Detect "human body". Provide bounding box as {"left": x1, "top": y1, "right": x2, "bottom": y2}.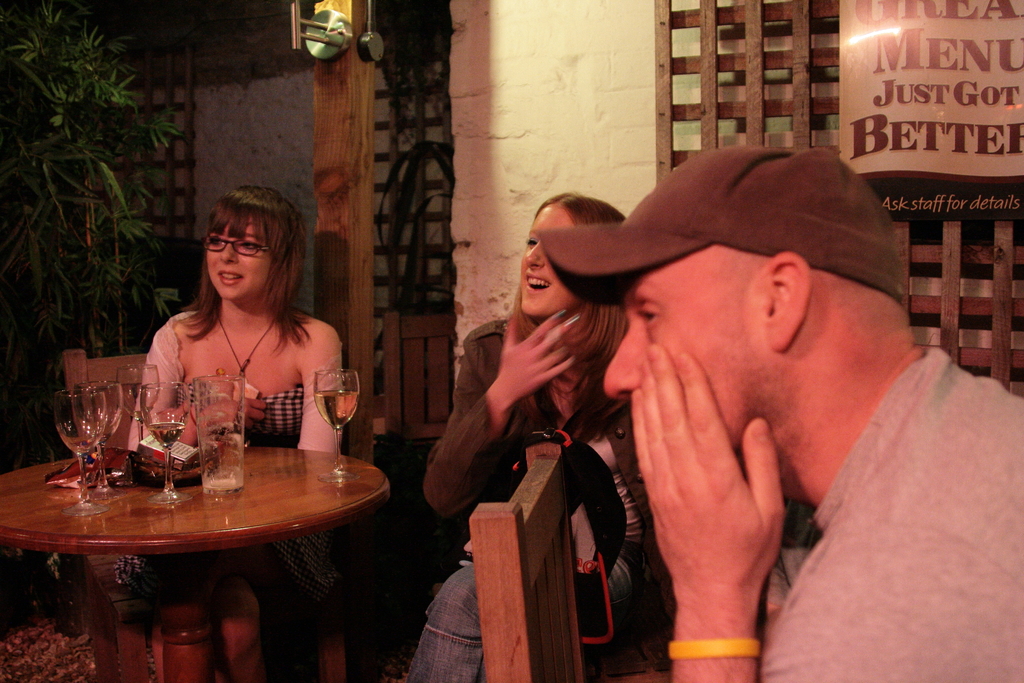
{"left": 115, "top": 185, "right": 376, "bottom": 680}.
